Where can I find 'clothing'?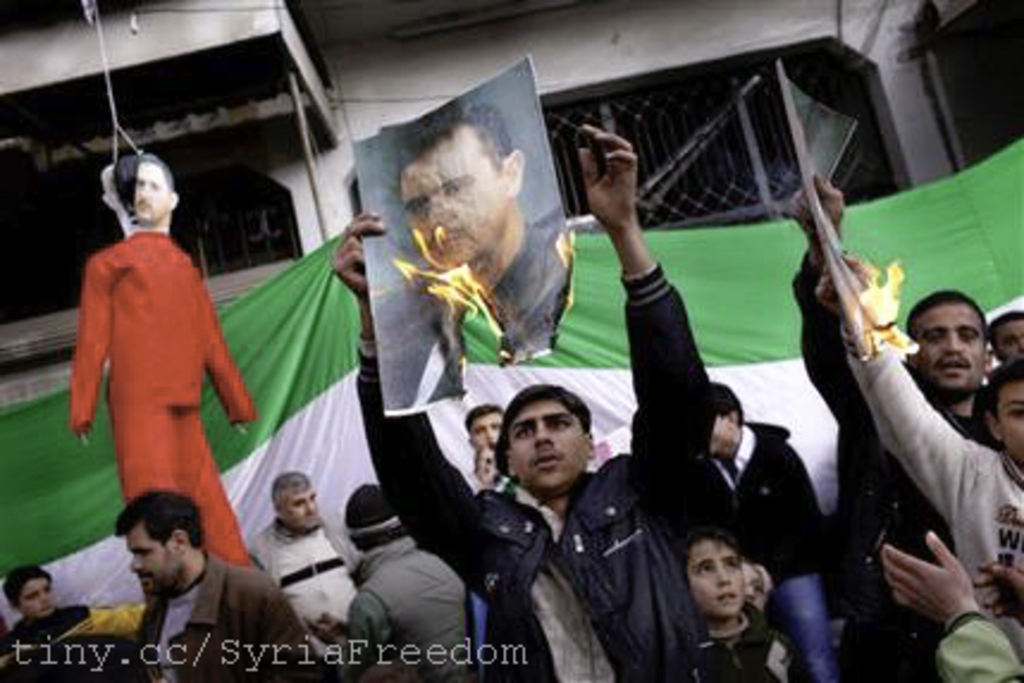
You can find it at [left=122, top=544, right=286, bottom=681].
